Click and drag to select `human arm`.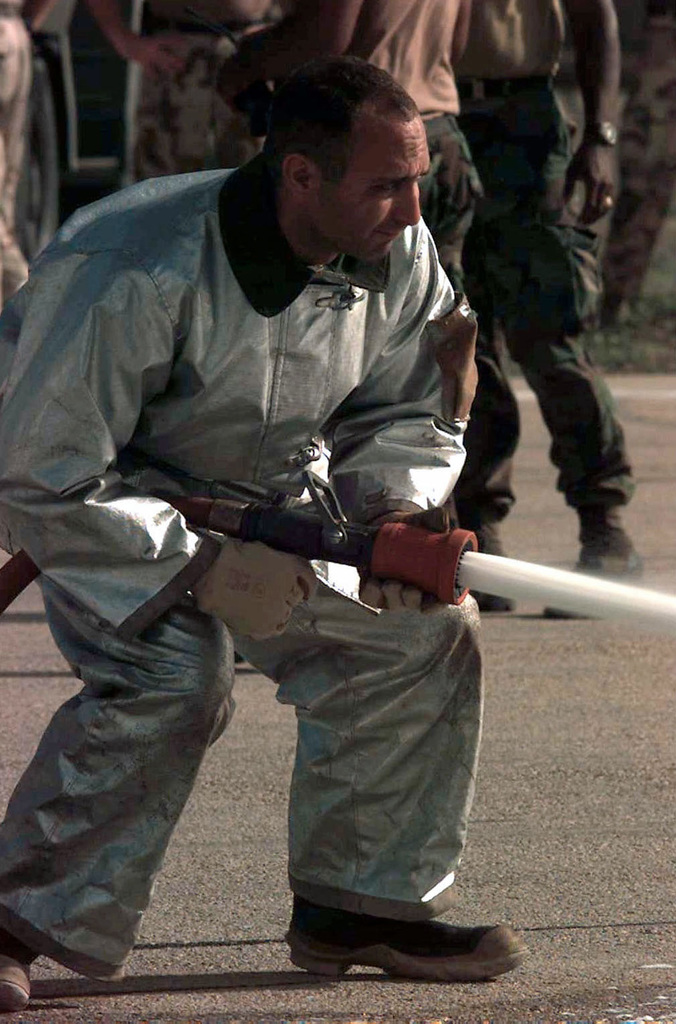
Selection: select_region(17, 0, 62, 46).
